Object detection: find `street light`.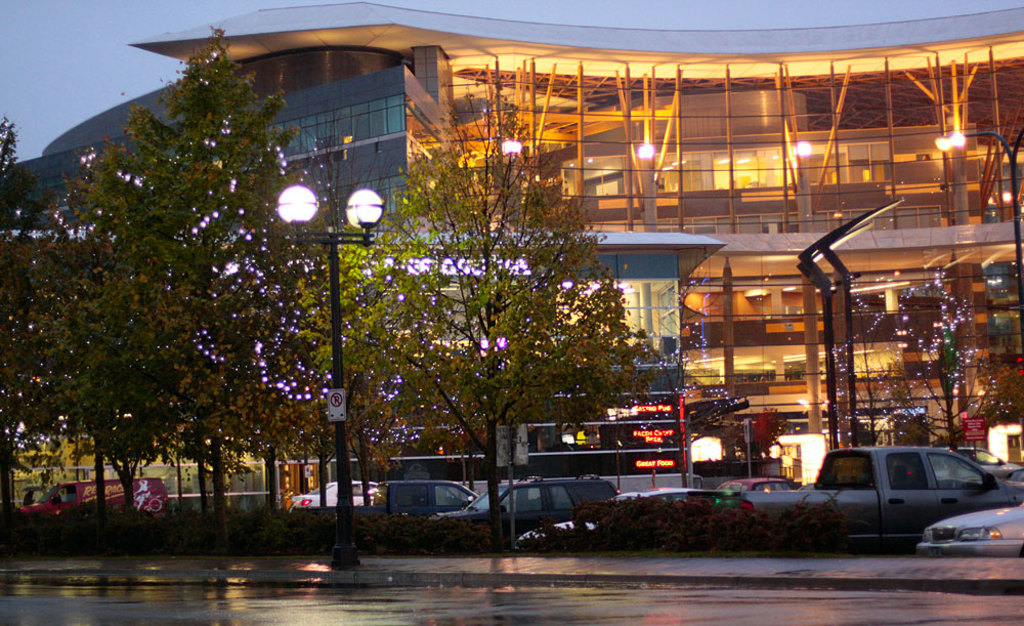
{"left": 278, "top": 183, "right": 384, "bottom": 569}.
